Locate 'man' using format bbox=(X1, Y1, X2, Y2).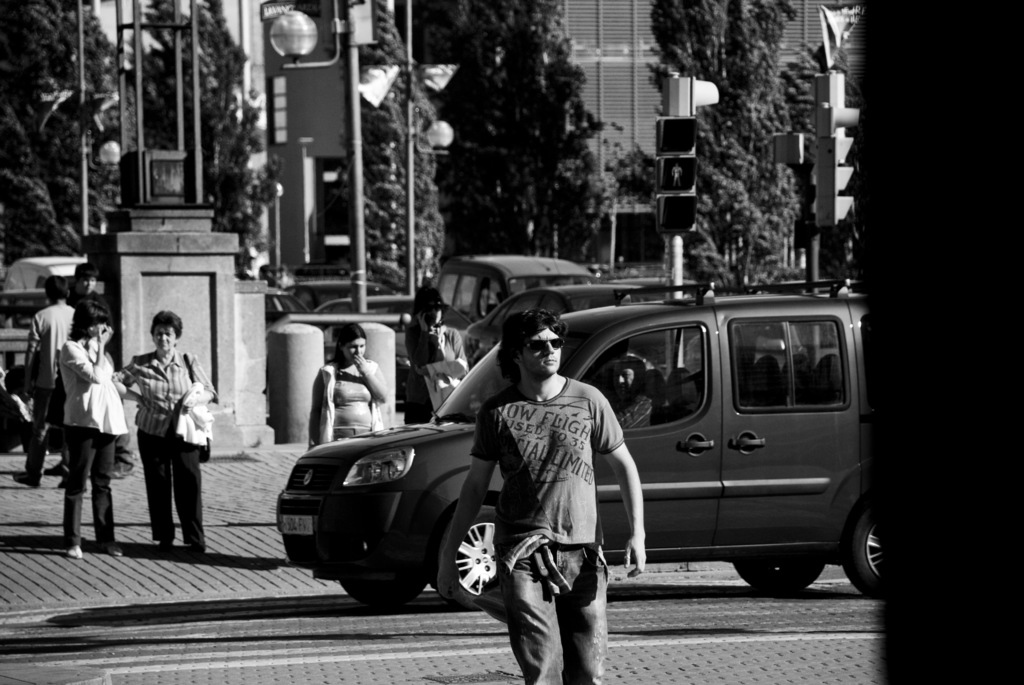
bbox=(457, 292, 631, 677).
